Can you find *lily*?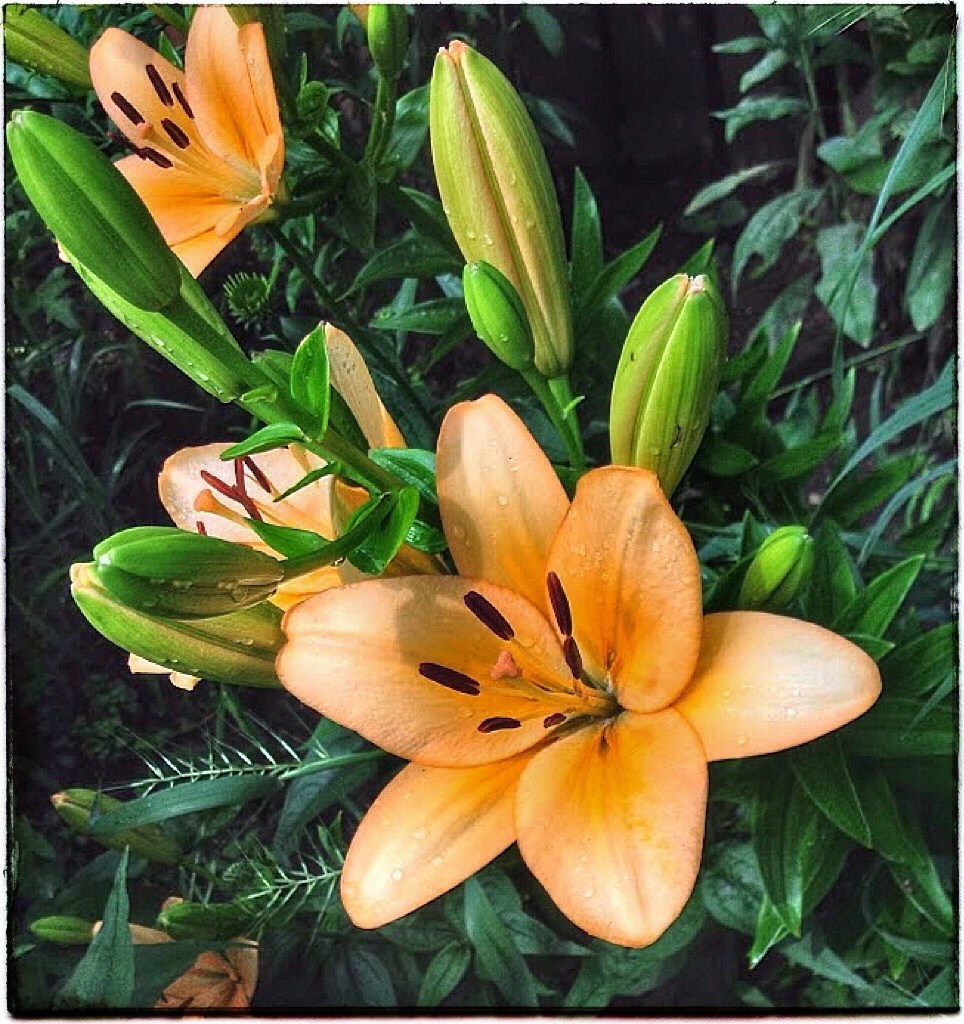
Yes, bounding box: (120,317,447,696).
